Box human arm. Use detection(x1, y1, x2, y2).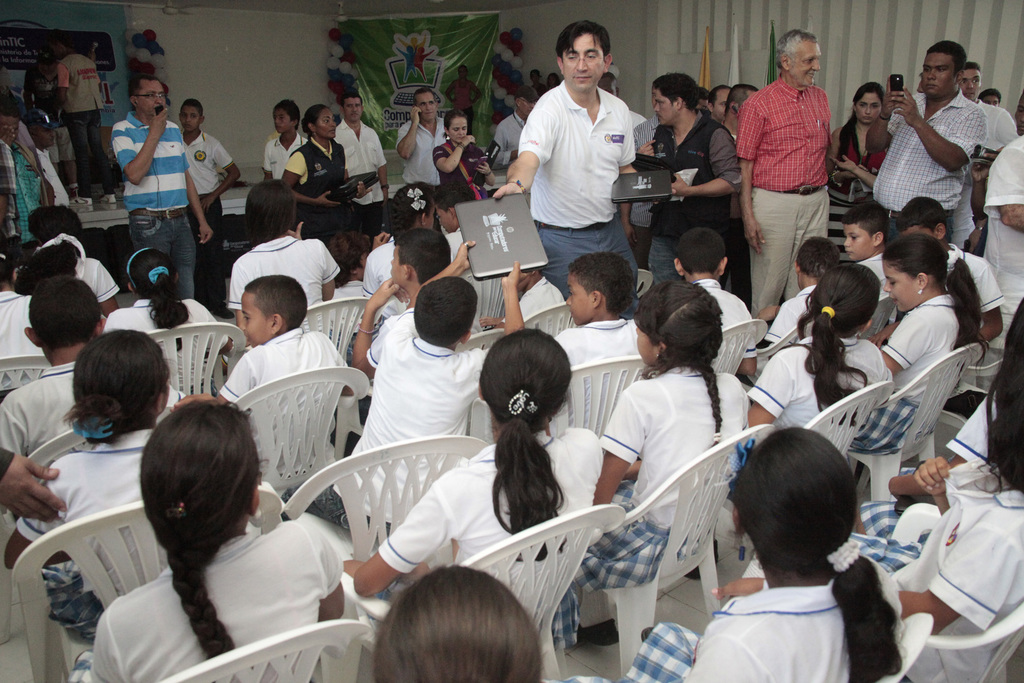
detection(352, 279, 407, 379).
